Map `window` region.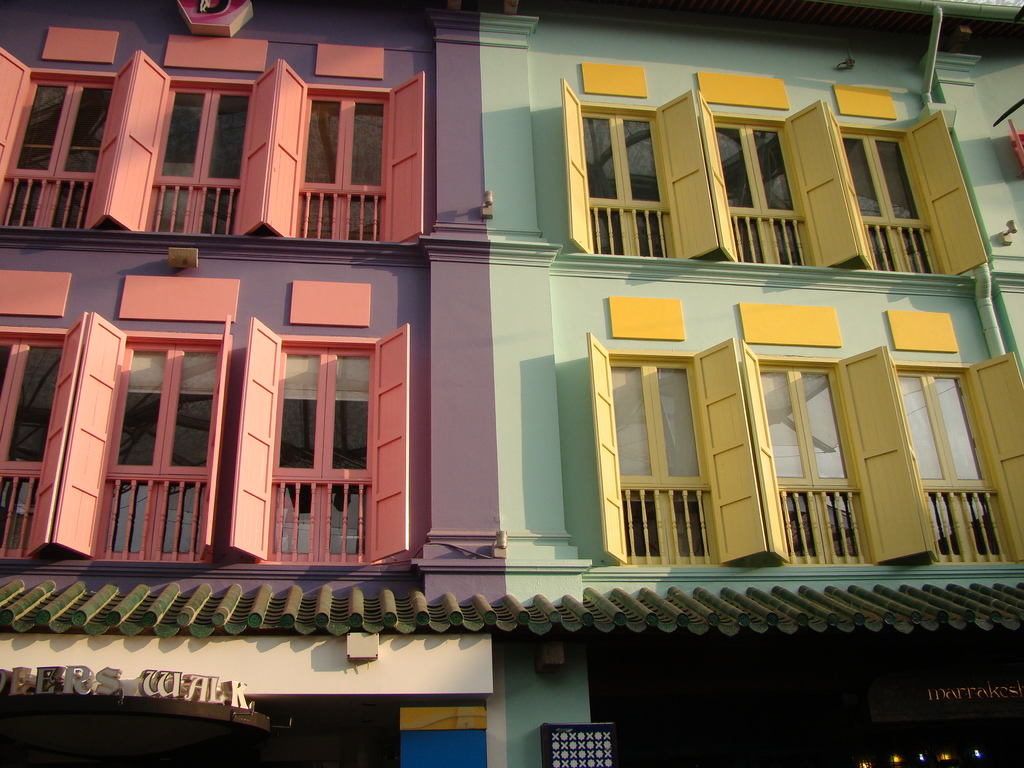
Mapped to 615 356 718 557.
